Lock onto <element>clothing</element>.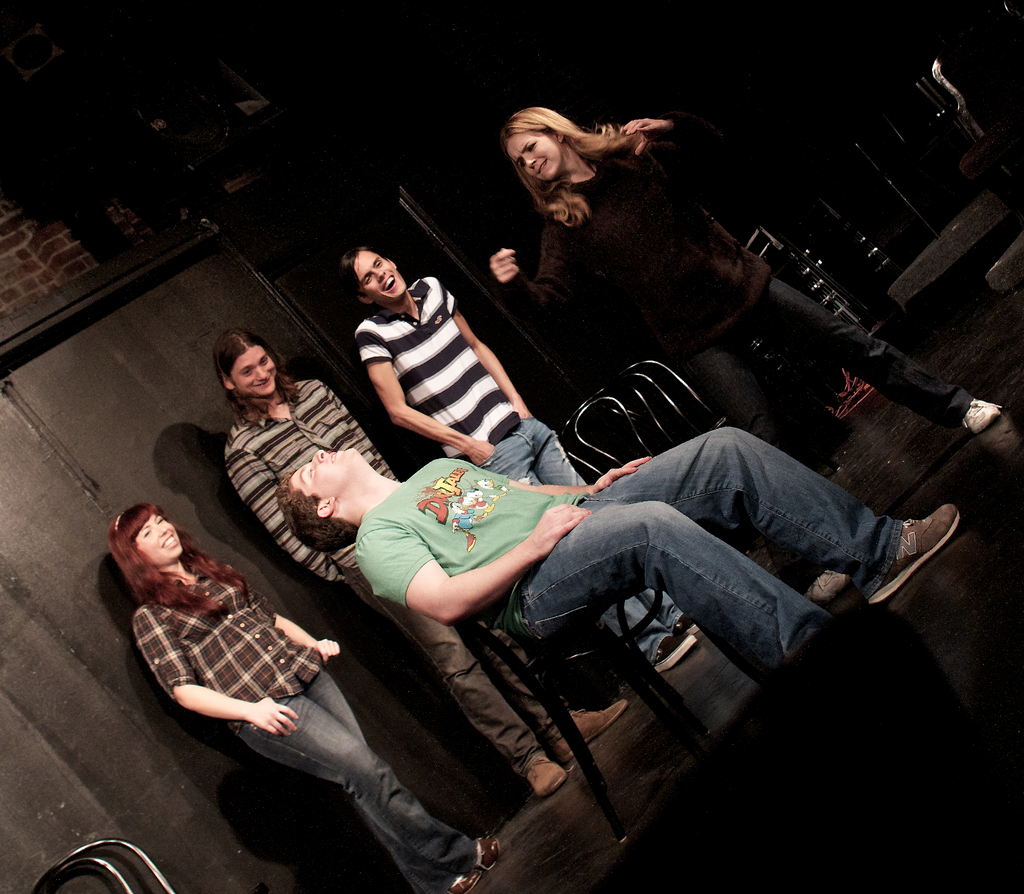
Locked: <bbox>353, 275, 586, 491</bbox>.
